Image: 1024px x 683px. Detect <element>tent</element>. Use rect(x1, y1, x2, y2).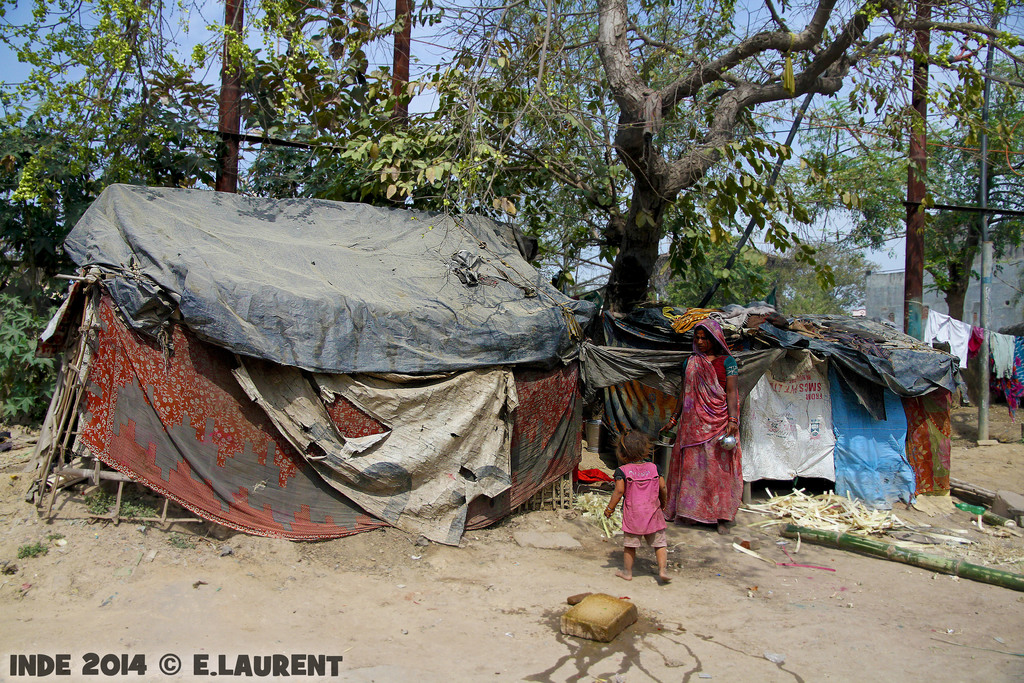
rect(582, 304, 952, 511).
